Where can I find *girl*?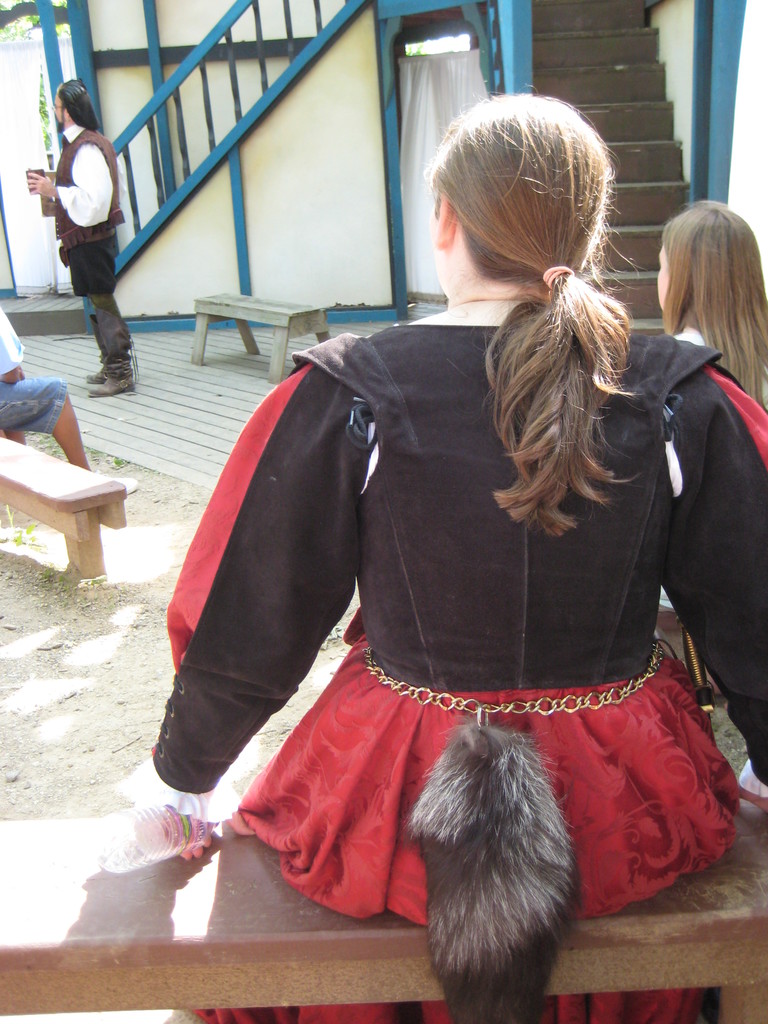
You can find it at [left=653, top=192, right=767, bottom=428].
